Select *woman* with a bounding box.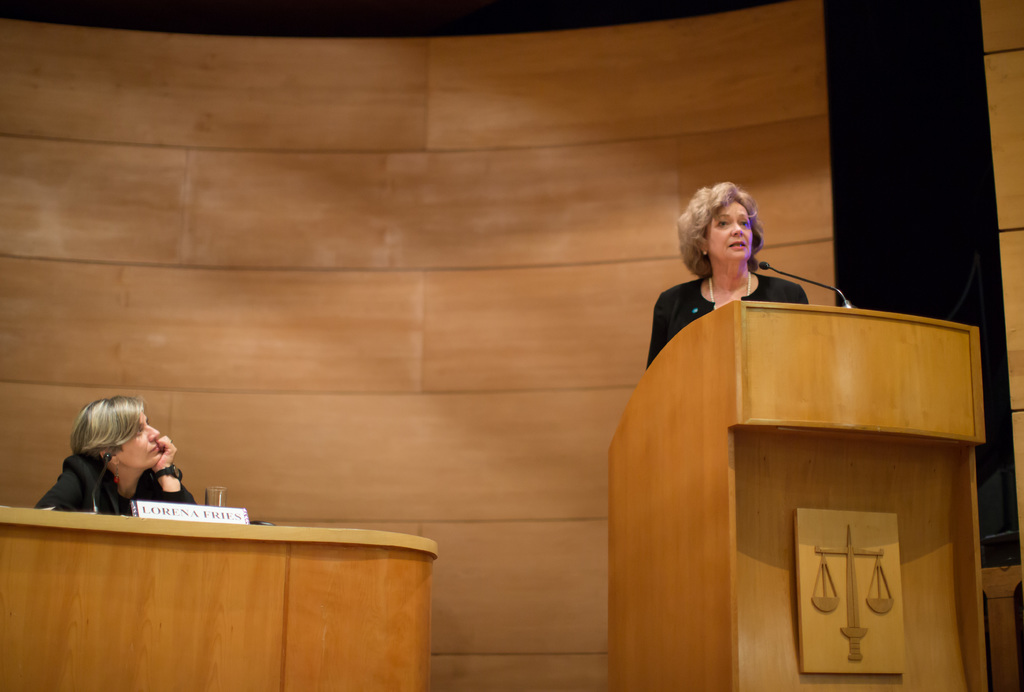
[30,398,209,522].
